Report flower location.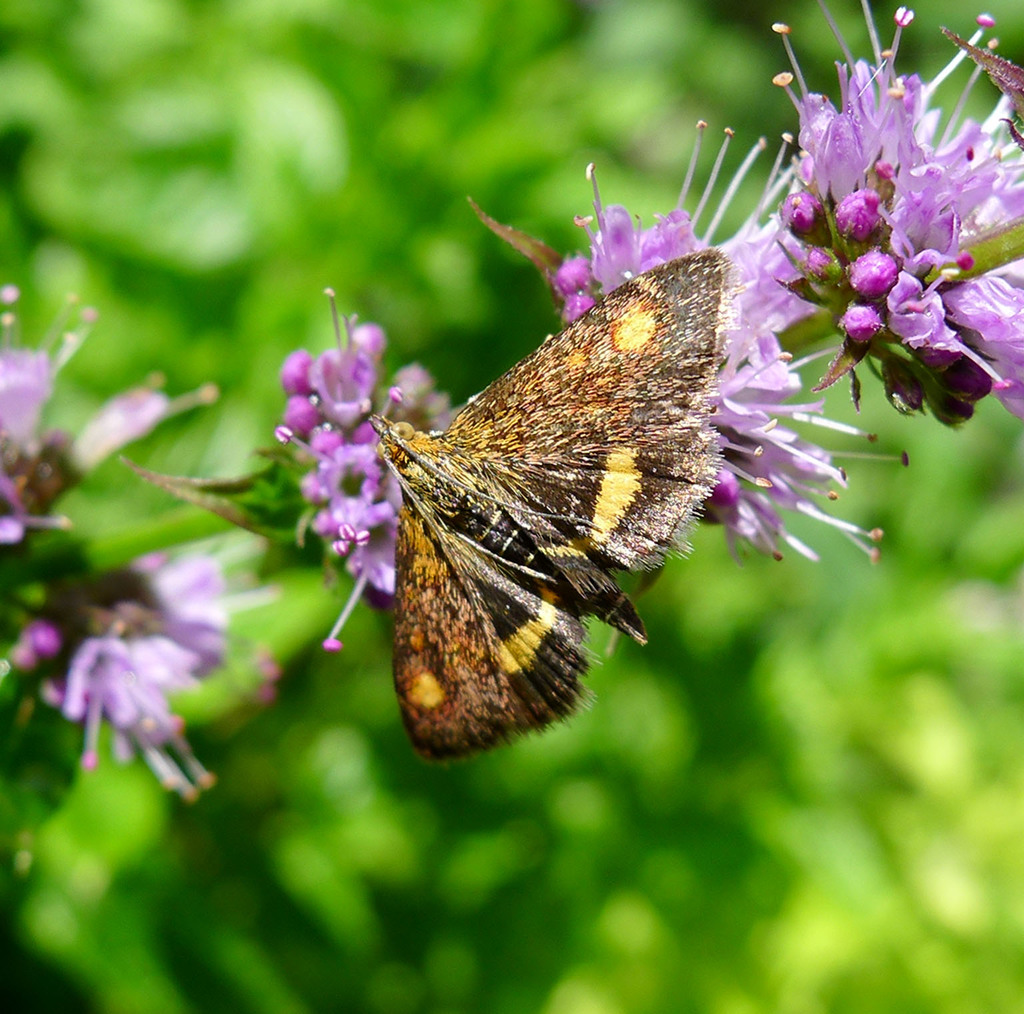
Report: 126/285/478/663.
